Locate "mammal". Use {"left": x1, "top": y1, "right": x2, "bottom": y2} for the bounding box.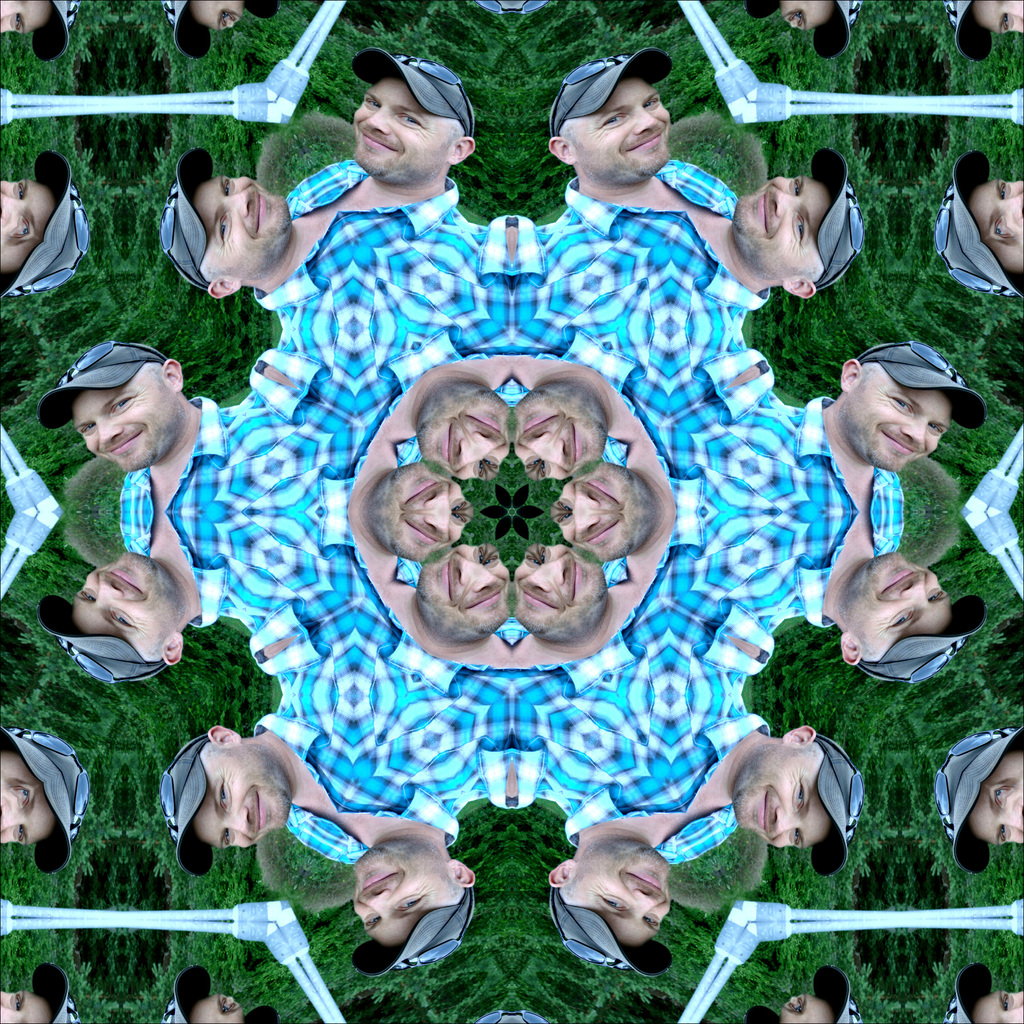
{"left": 0, "top": 148, "right": 83, "bottom": 305}.
